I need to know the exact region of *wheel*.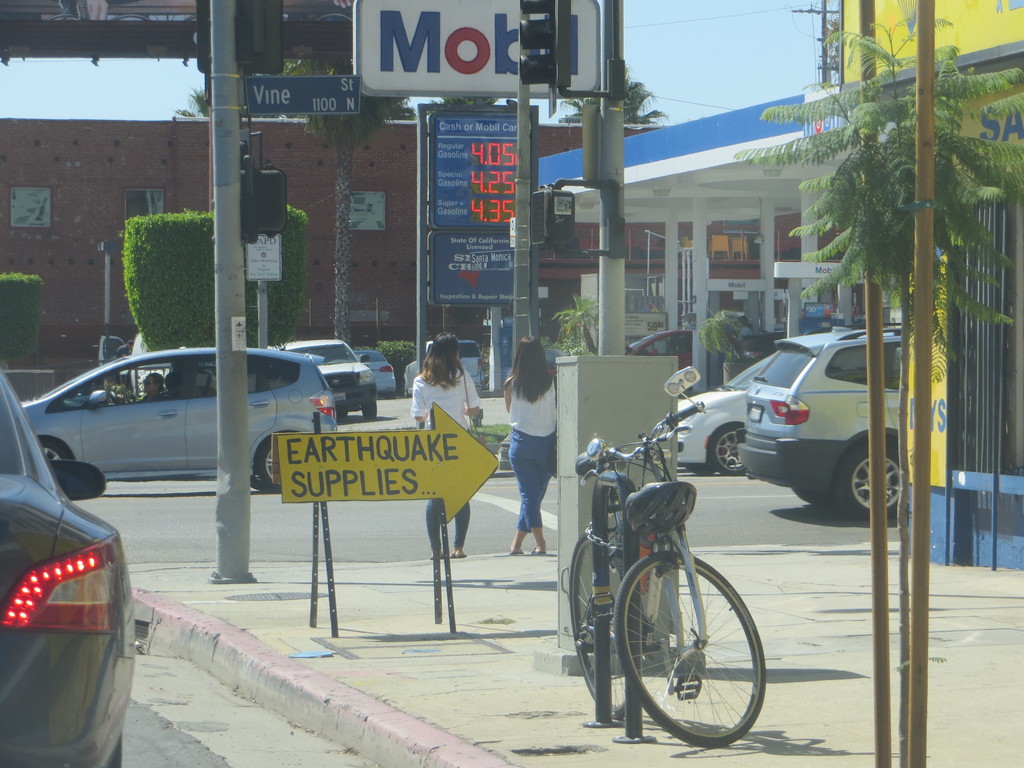
Region: <bbox>553, 519, 643, 728</bbox>.
